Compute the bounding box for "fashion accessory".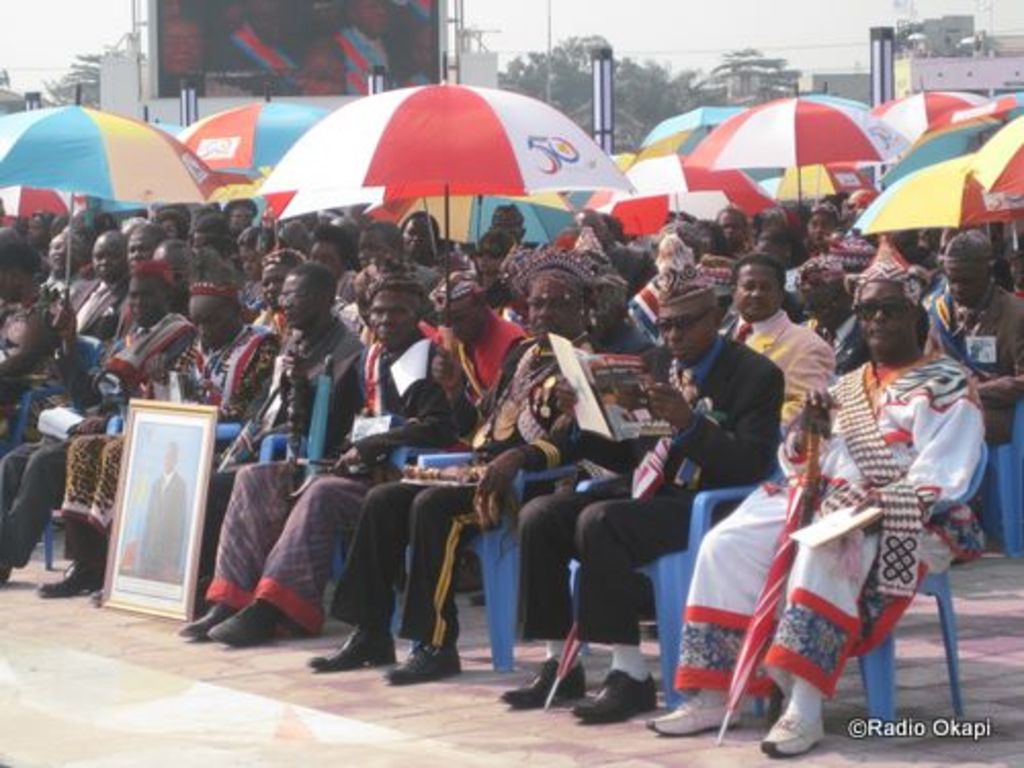
(207,608,274,643).
